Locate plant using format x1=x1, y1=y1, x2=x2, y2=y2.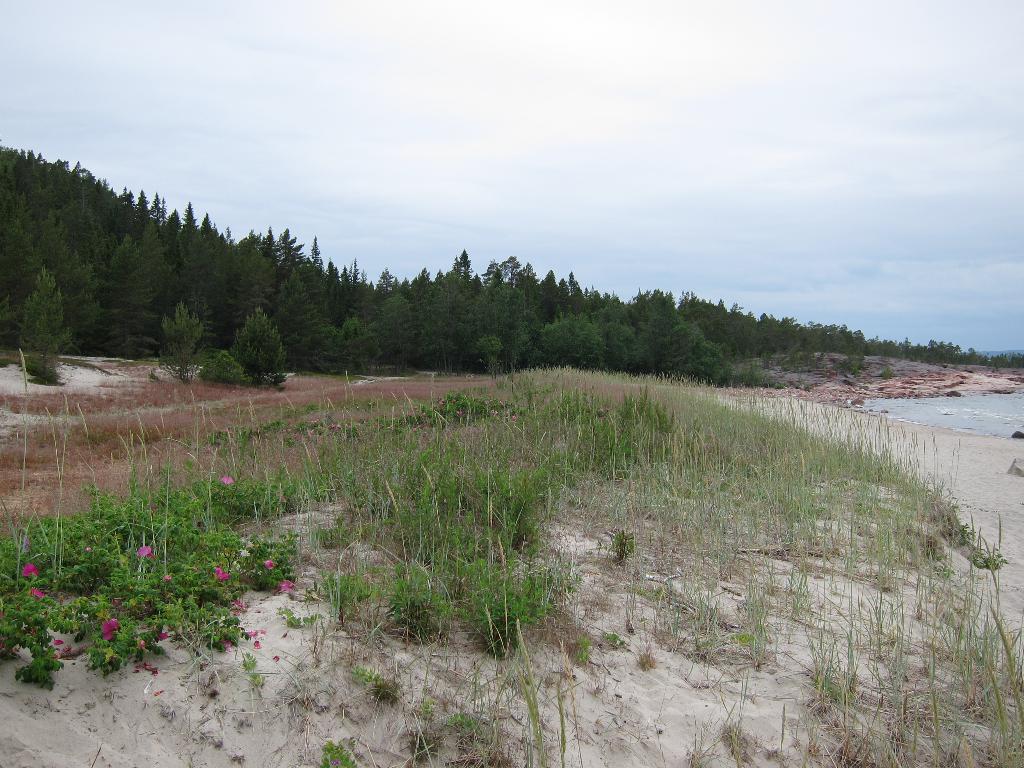
x1=22, y1=352, x2=61, y2=388.
